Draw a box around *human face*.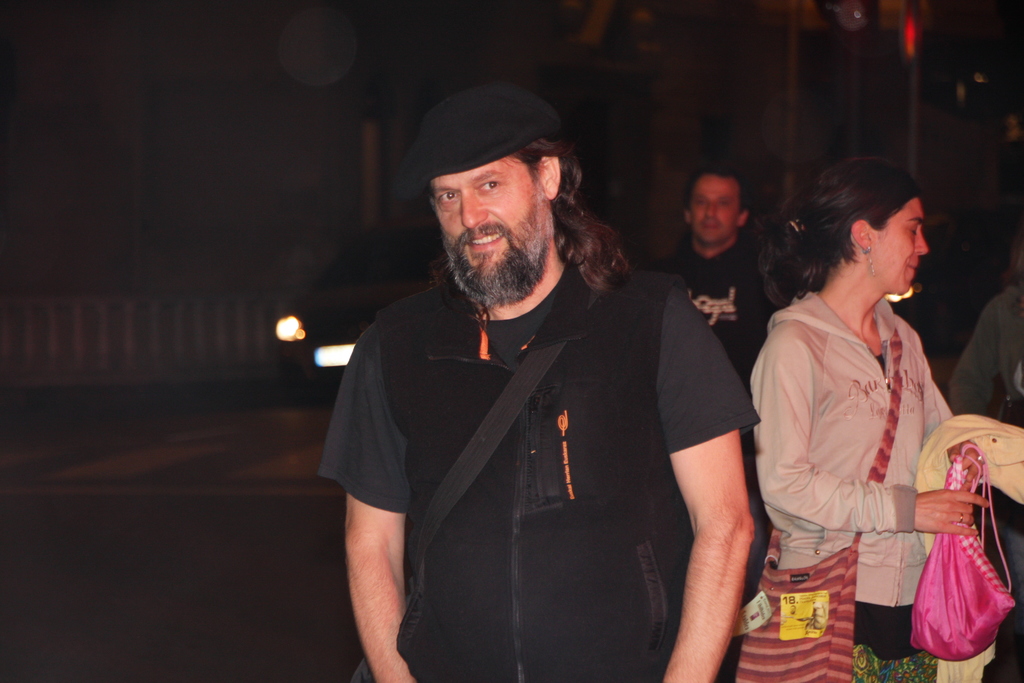
[x1=688, y1=186, x2=737, y2=244].
